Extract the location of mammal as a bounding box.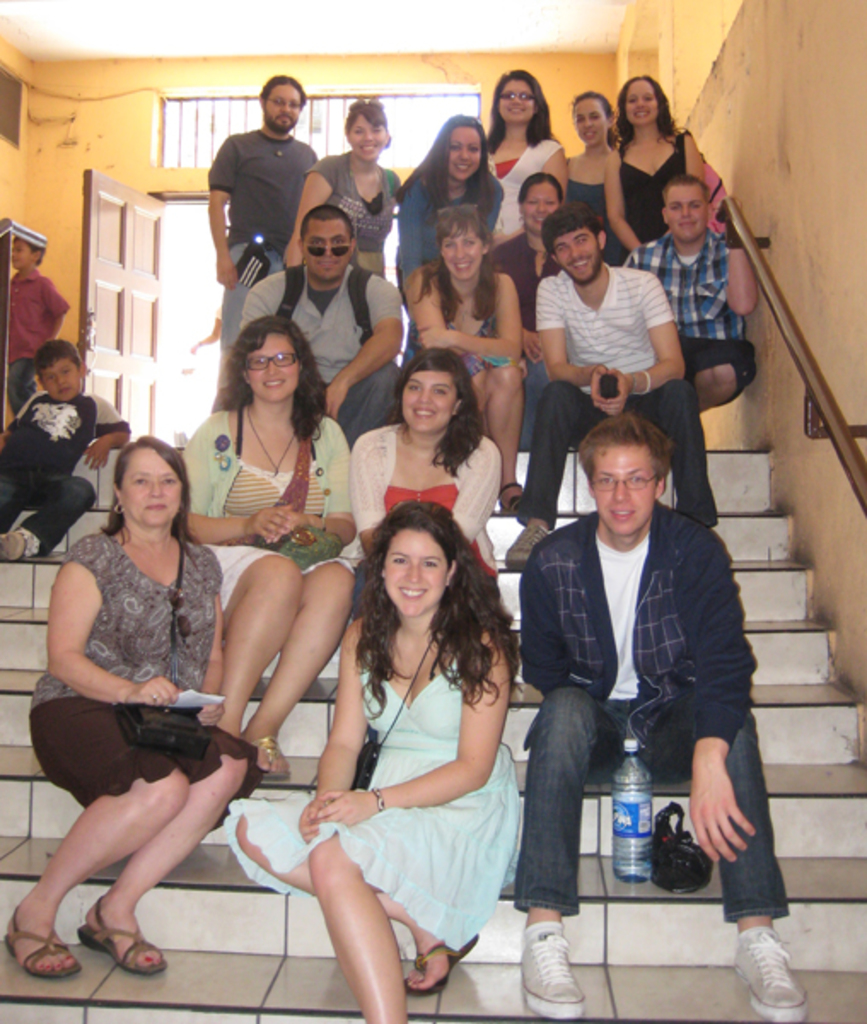
{"left": 237, "top": 203, "right": 408, "bottom": 447}.
